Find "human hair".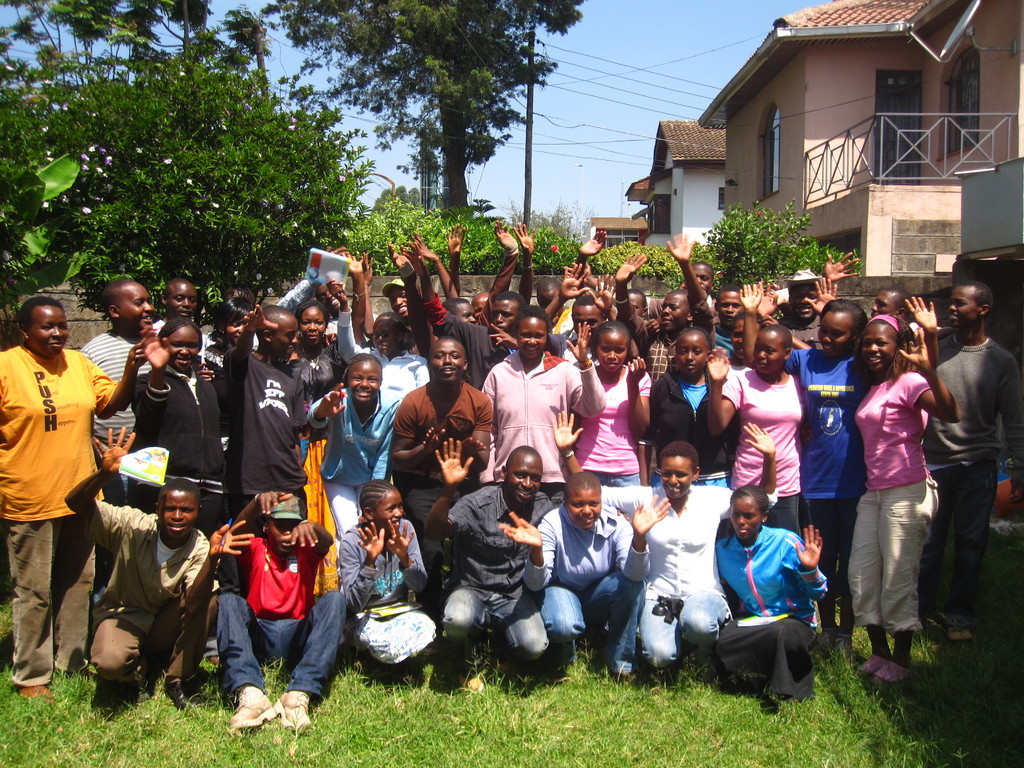
[x1=103, y1=282, x2=127, y2=304].
